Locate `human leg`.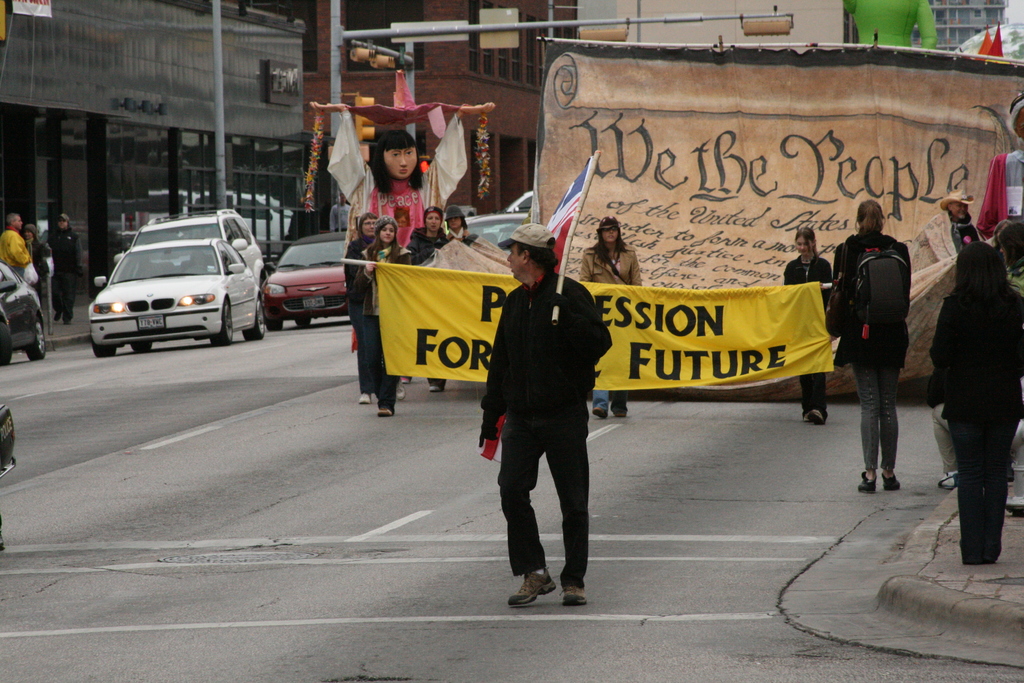
Bounding box: <bbox>949, 407, 1013, 561</bbox>.
